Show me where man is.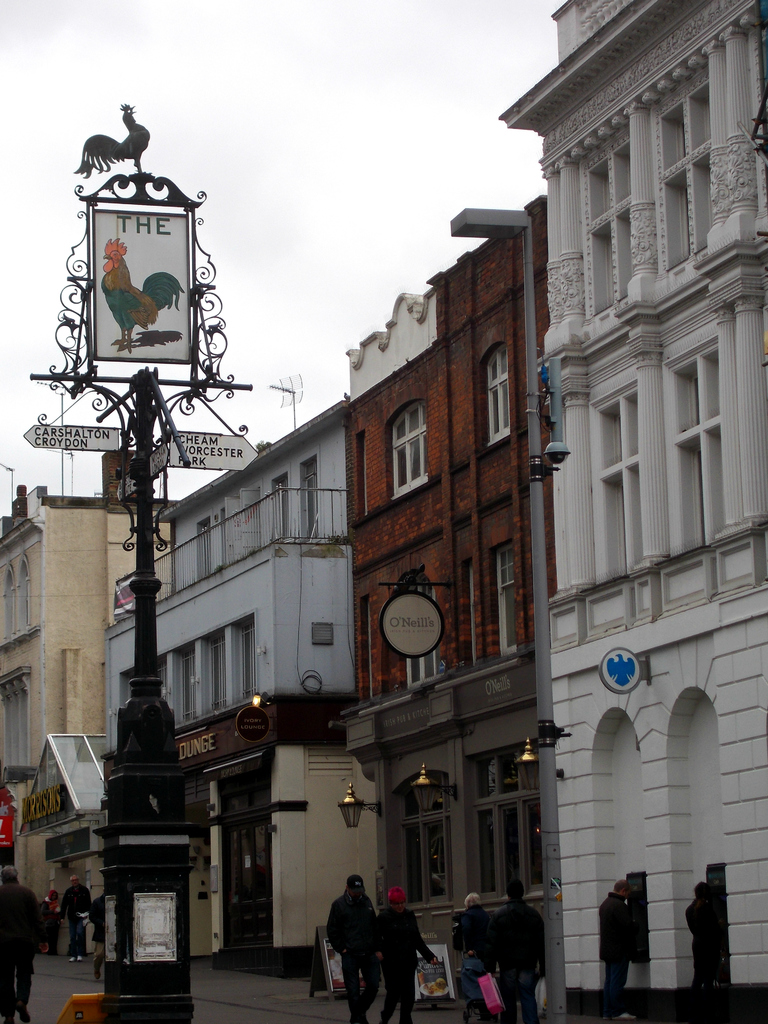
man is at Rect(63, 870, 101, 963).
